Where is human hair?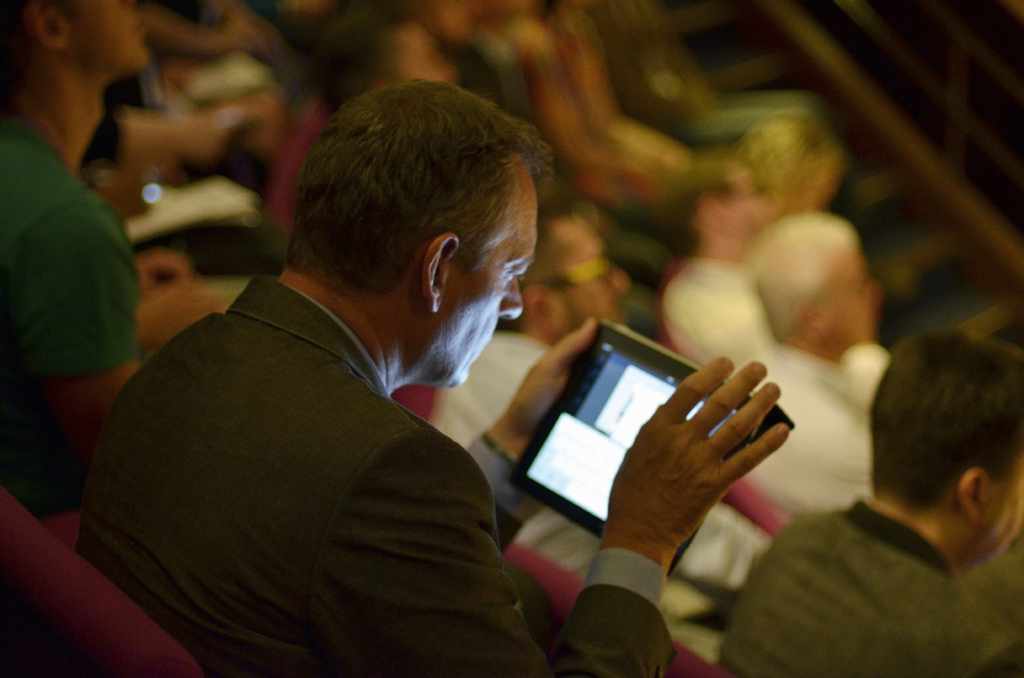
rect(276, 75, 560, 303).
